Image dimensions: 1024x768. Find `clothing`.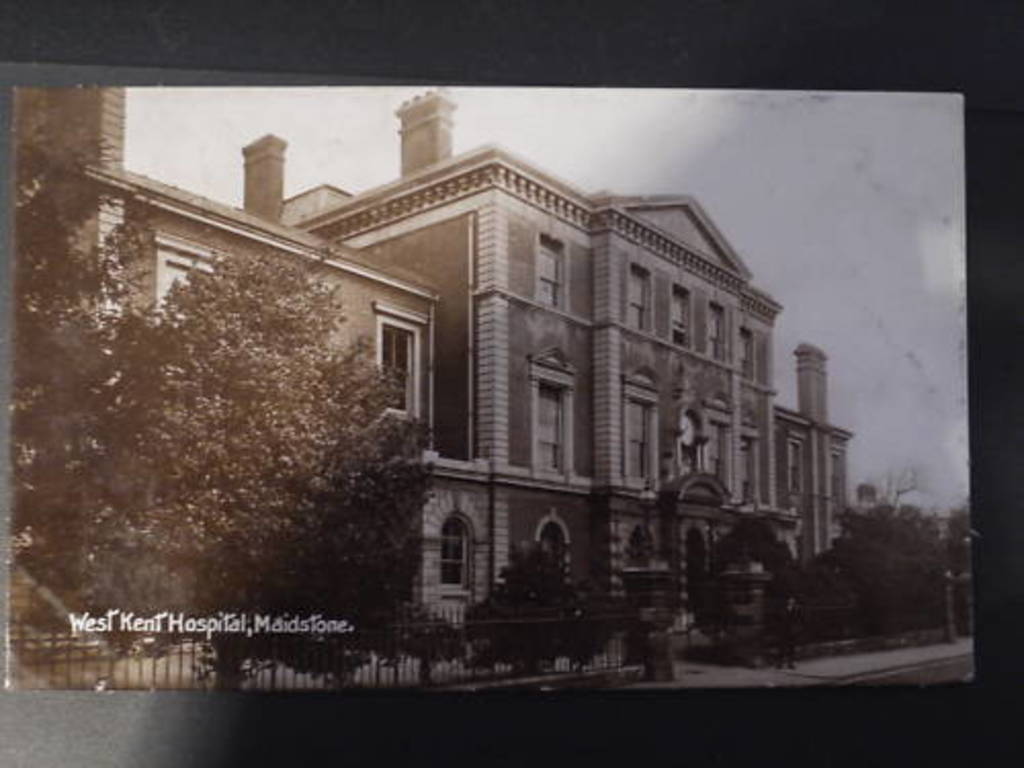
detection(764, 578, 811, 674).
